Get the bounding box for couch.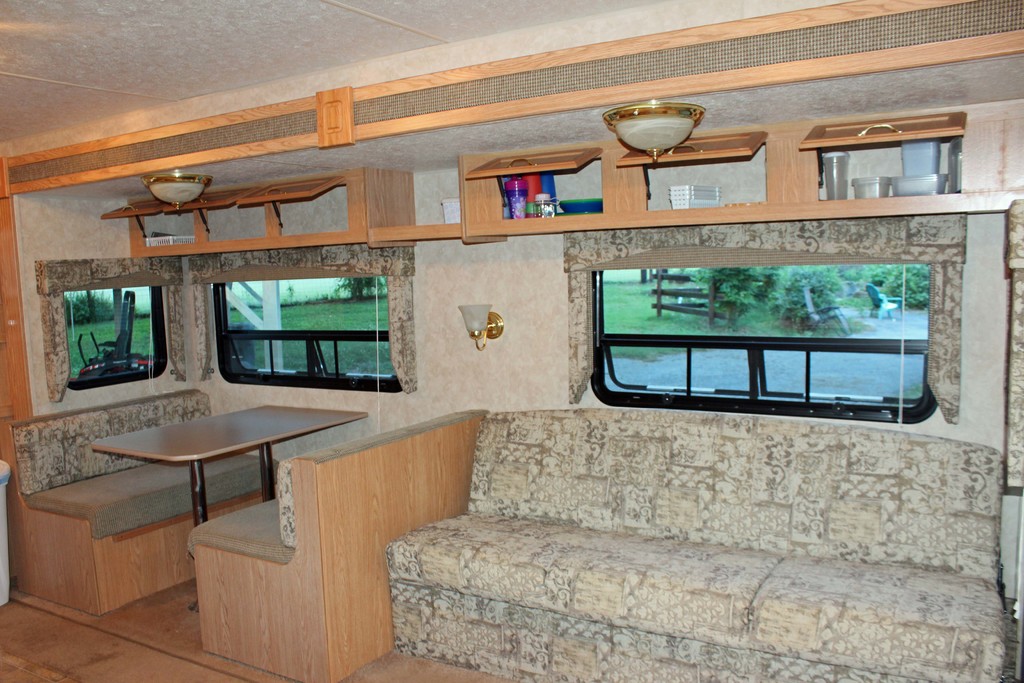
BBox(15, 391, 275, 610).
